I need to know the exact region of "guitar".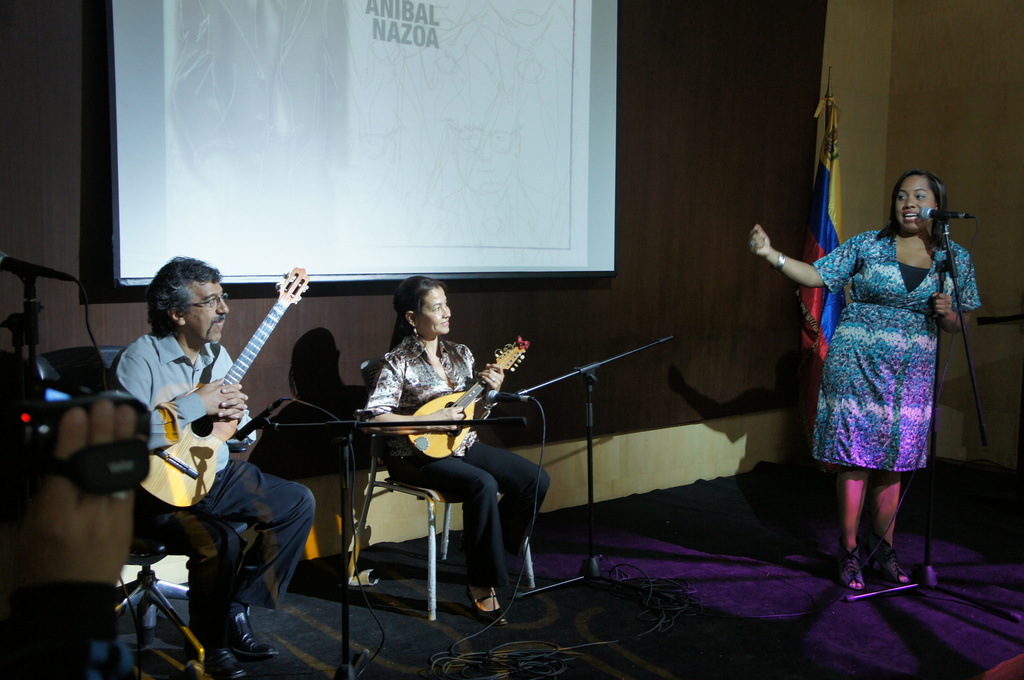
Region: x1=139 y1=264 x2=311 y2=512.
